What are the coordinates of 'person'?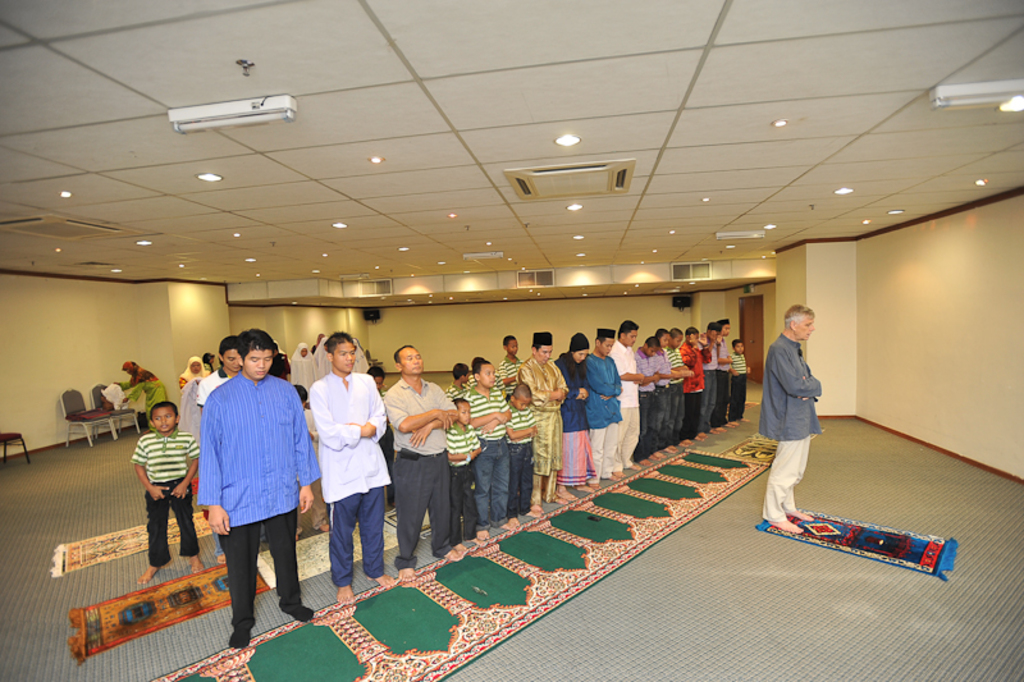
[x1=307, y1=335, x2=335, y2=385].
